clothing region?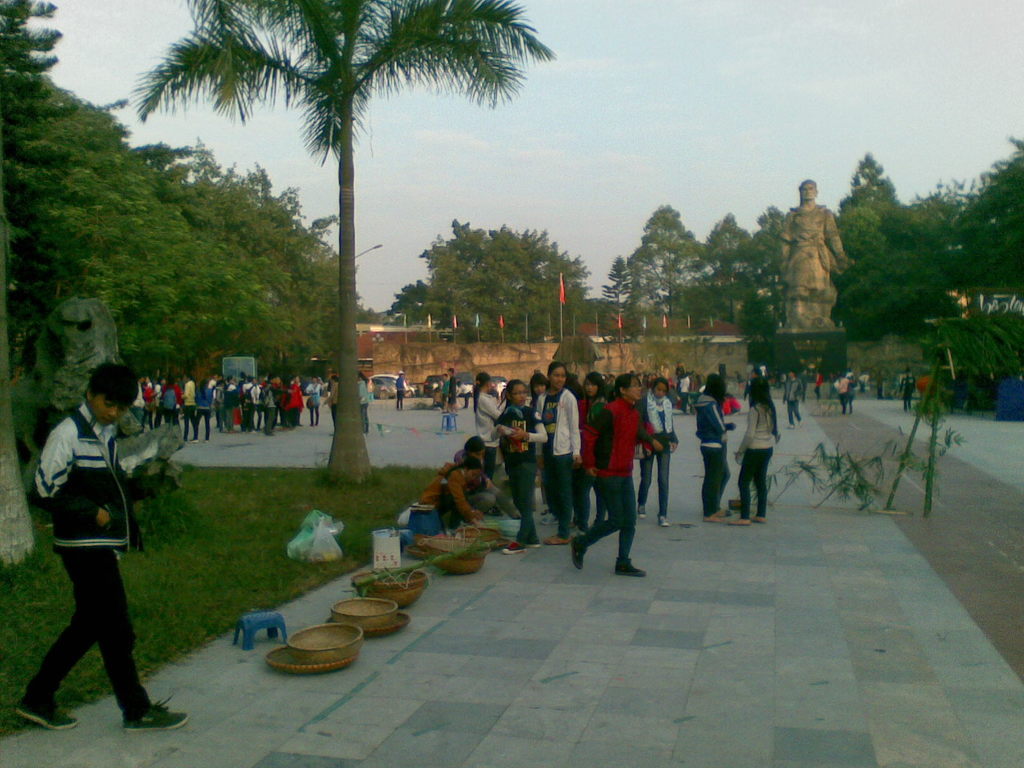
Rect(782, 385, 797, 420)
